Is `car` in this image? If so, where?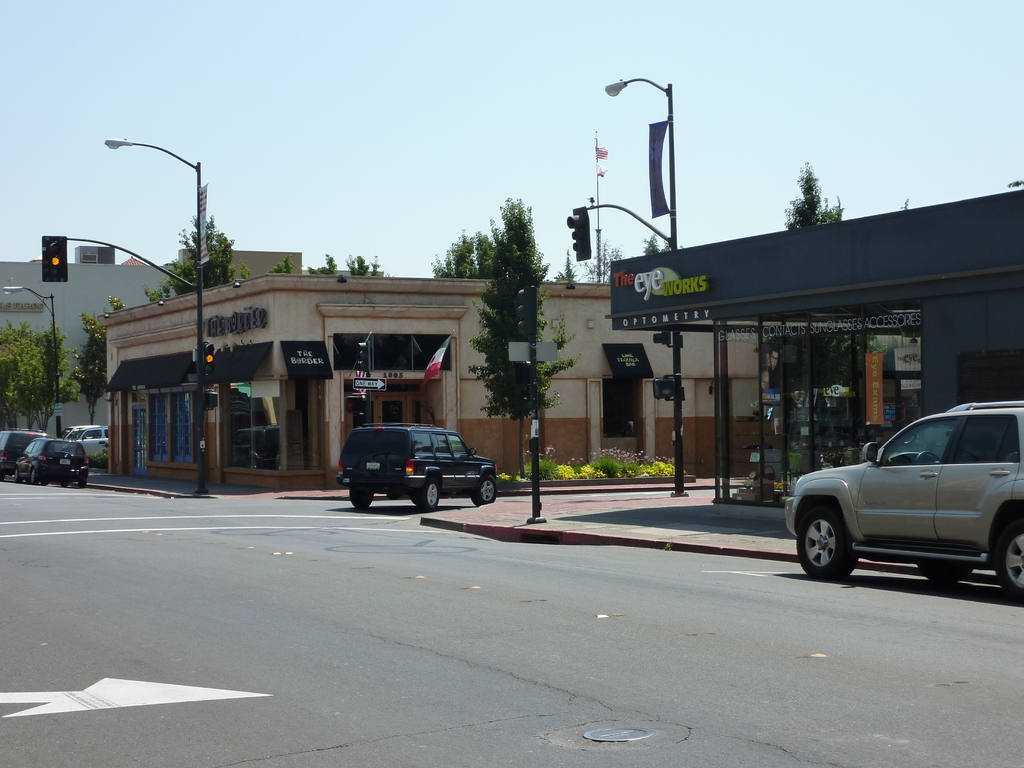
Yes, at [14,436,88,484].
